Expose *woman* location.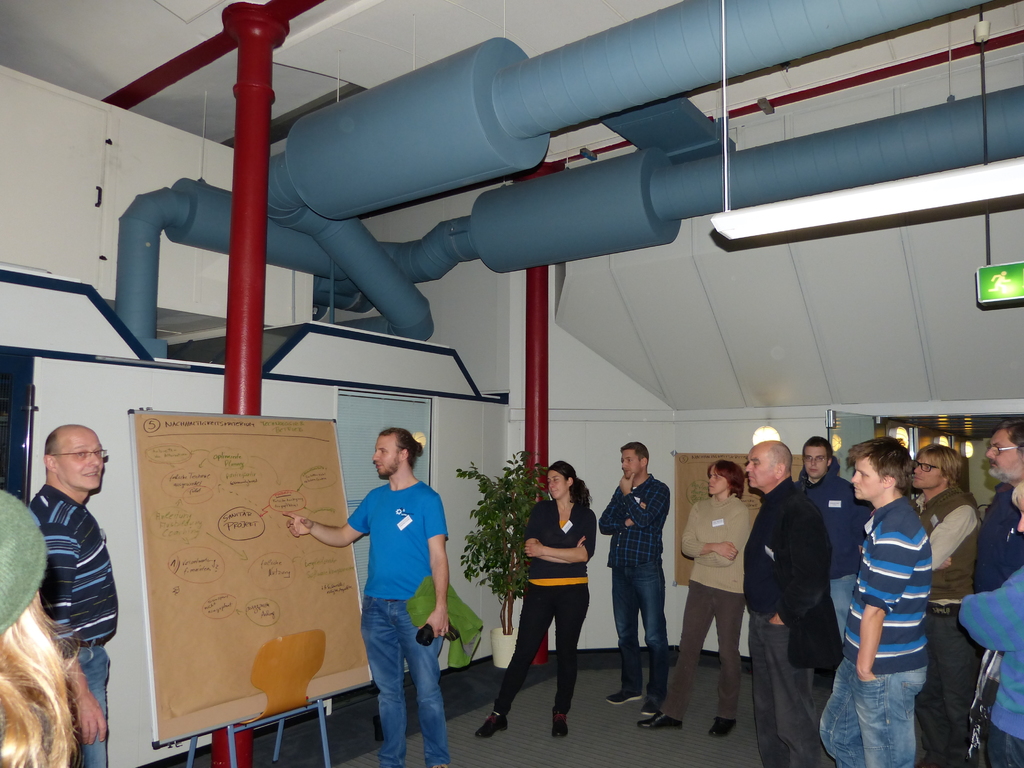
Exposed at [499,464,594,737].
